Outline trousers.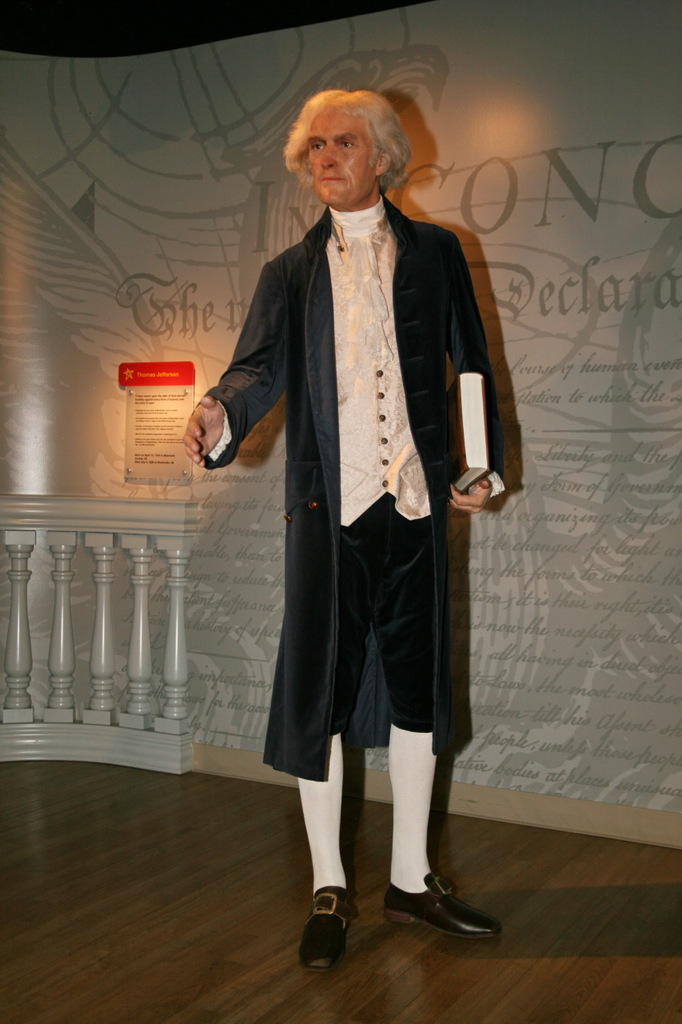
Outline: rect(336, 491, 433, 738).
